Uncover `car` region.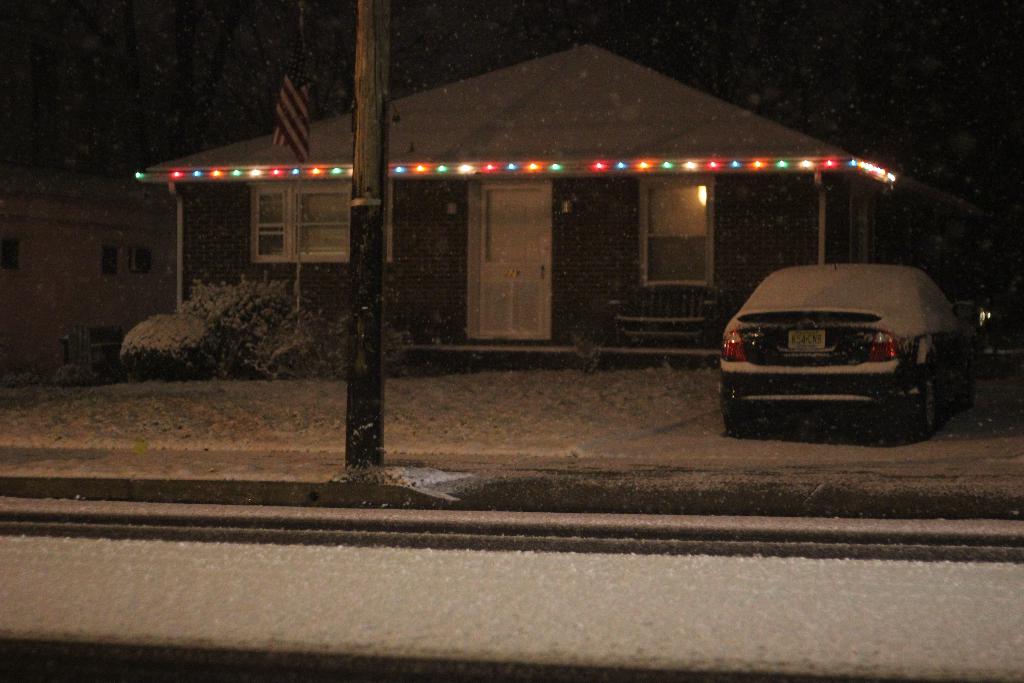
Uncovered: box=[722, 257, 973, 432].
